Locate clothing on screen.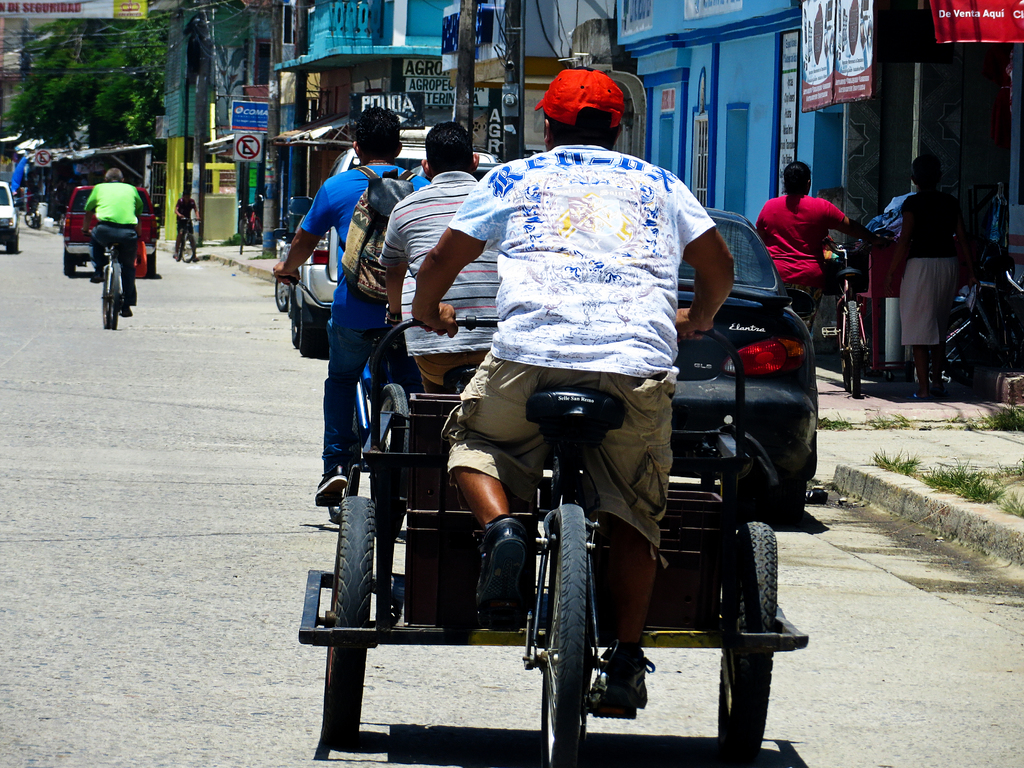
On screen at locate(170, 197, 199, 248).
